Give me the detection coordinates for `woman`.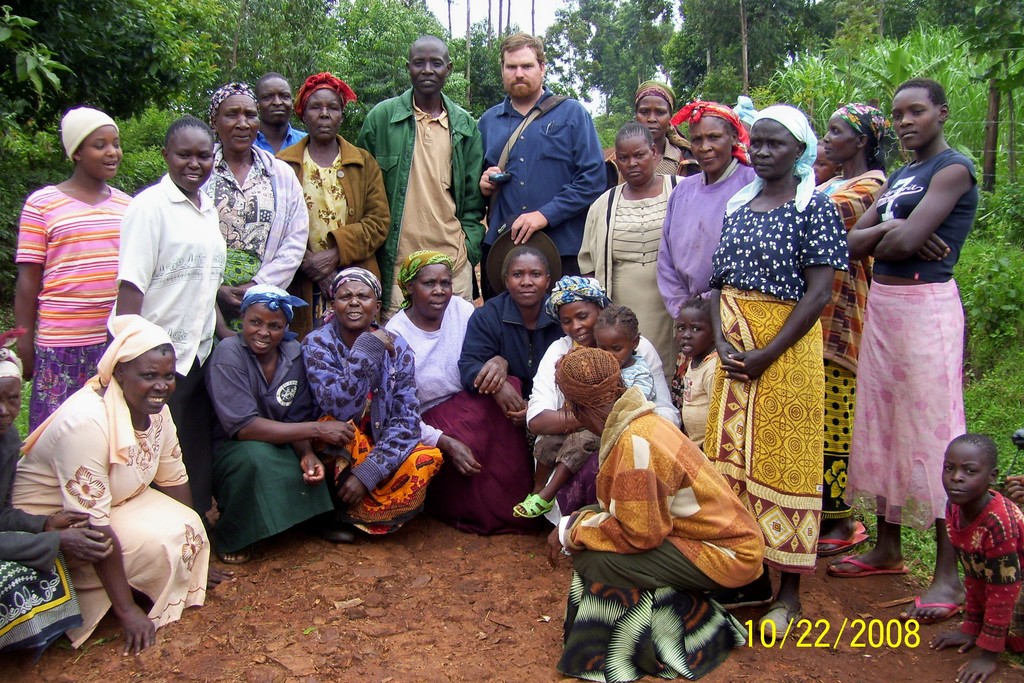
<box>452,249,587,436</box>.
